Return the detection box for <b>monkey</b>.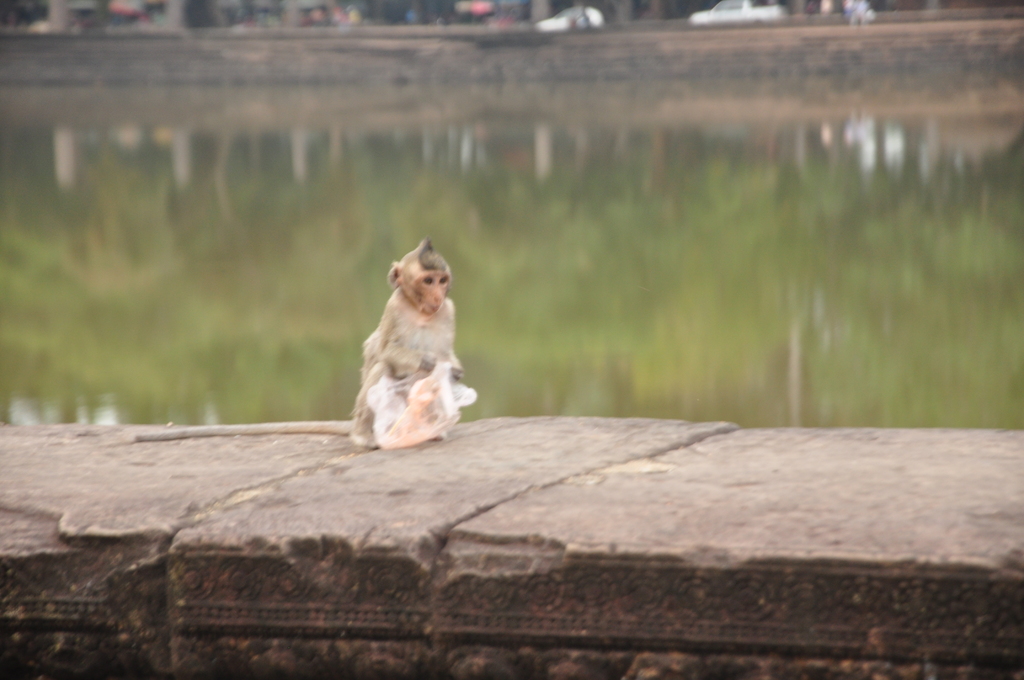
BBox(346, 237, 477, 456).
